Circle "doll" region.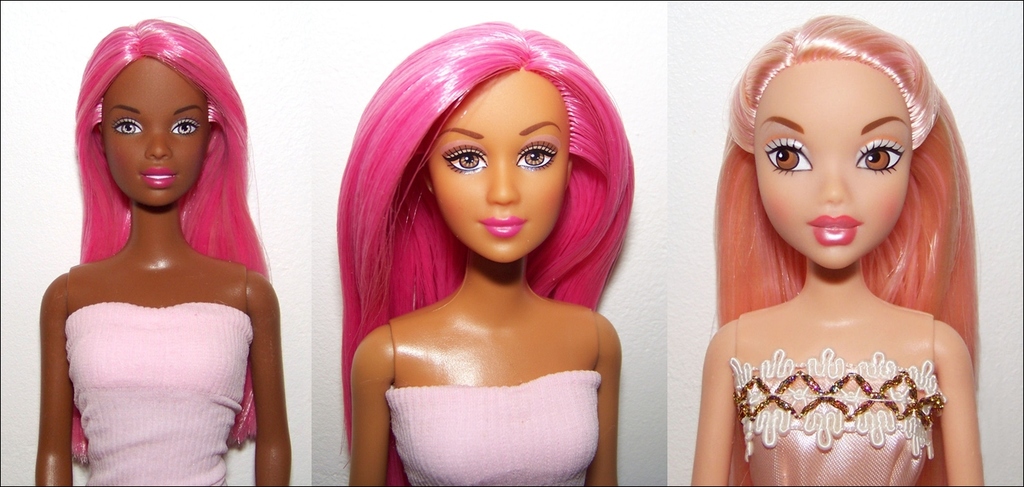
Region: locate(336, 21, 625, 486).
